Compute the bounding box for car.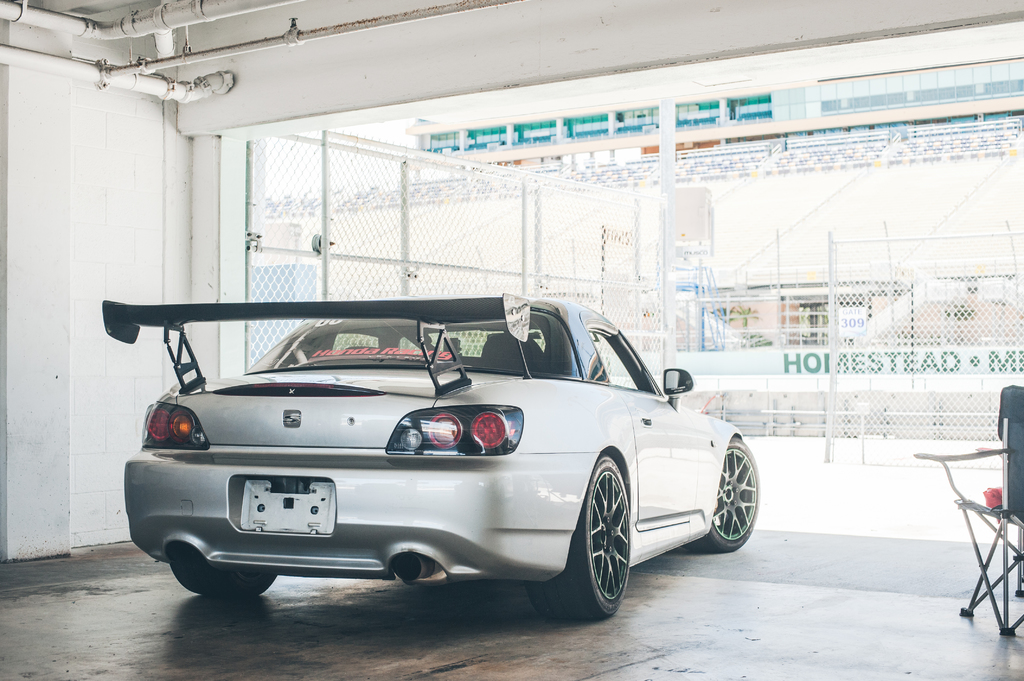
BBox(101, 286, 765, 629).
